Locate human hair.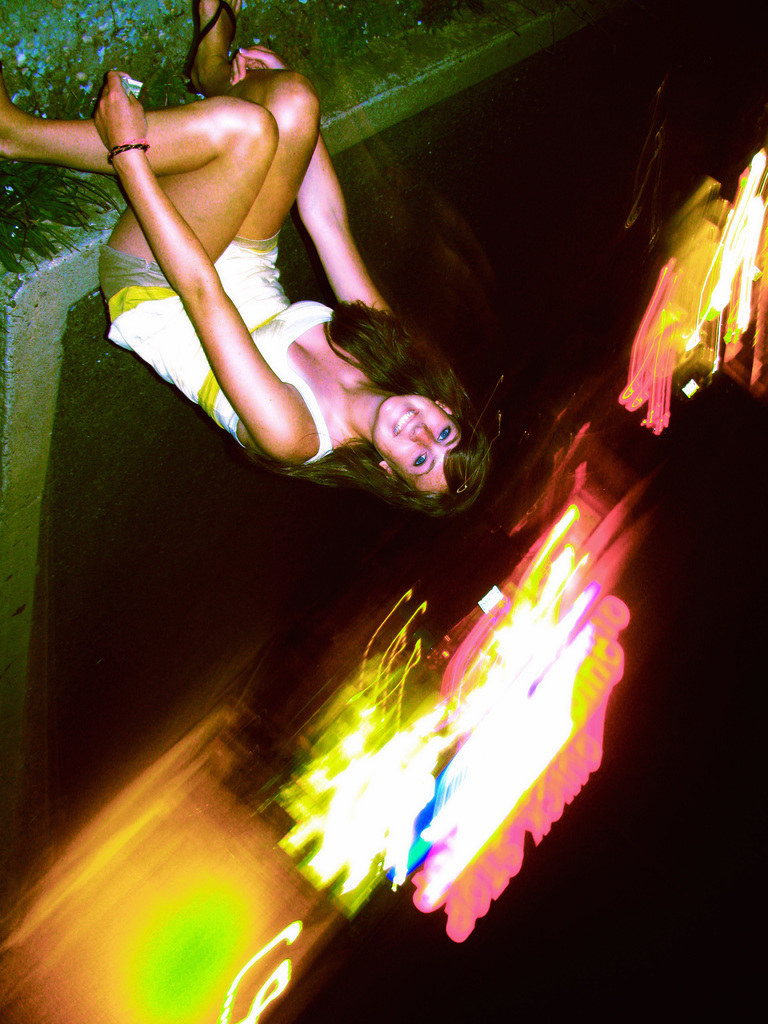
Bounding box: rect(326, 294, 489, 497).
